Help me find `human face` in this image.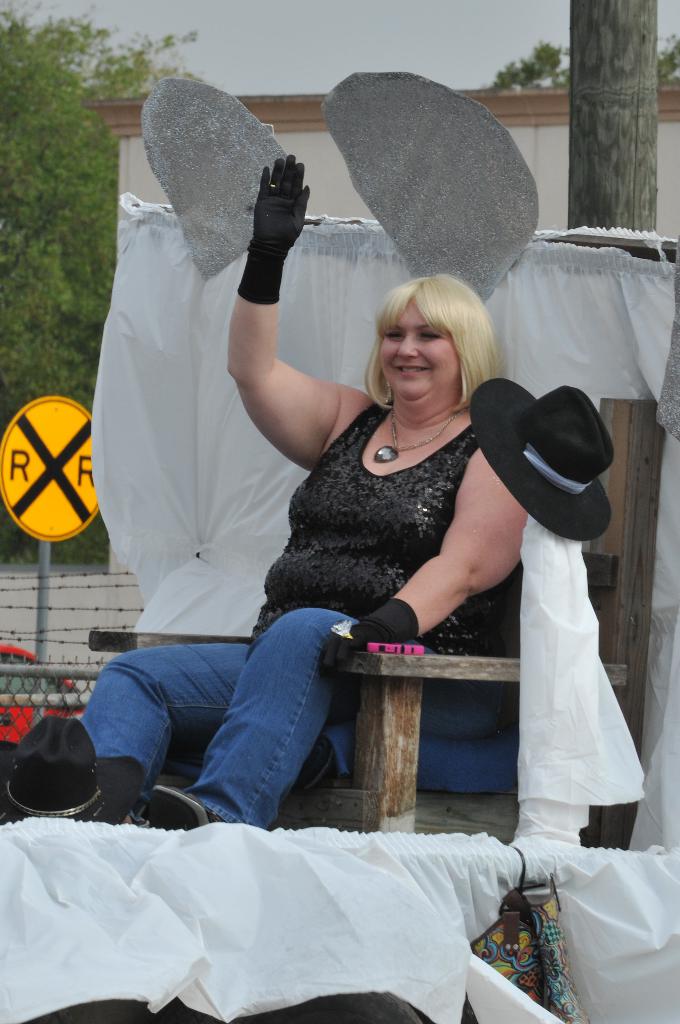
Found it: bbox=(379, 301, 454, 413).
